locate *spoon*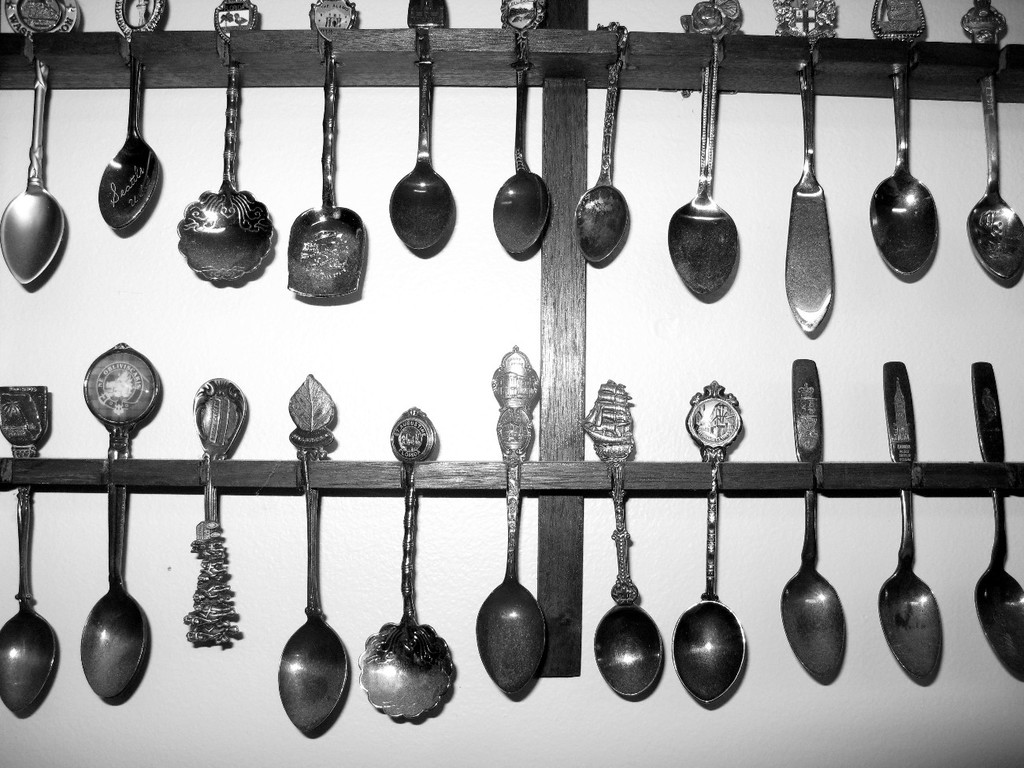
(x1=387, y1=0, x2=457, y2=254)
